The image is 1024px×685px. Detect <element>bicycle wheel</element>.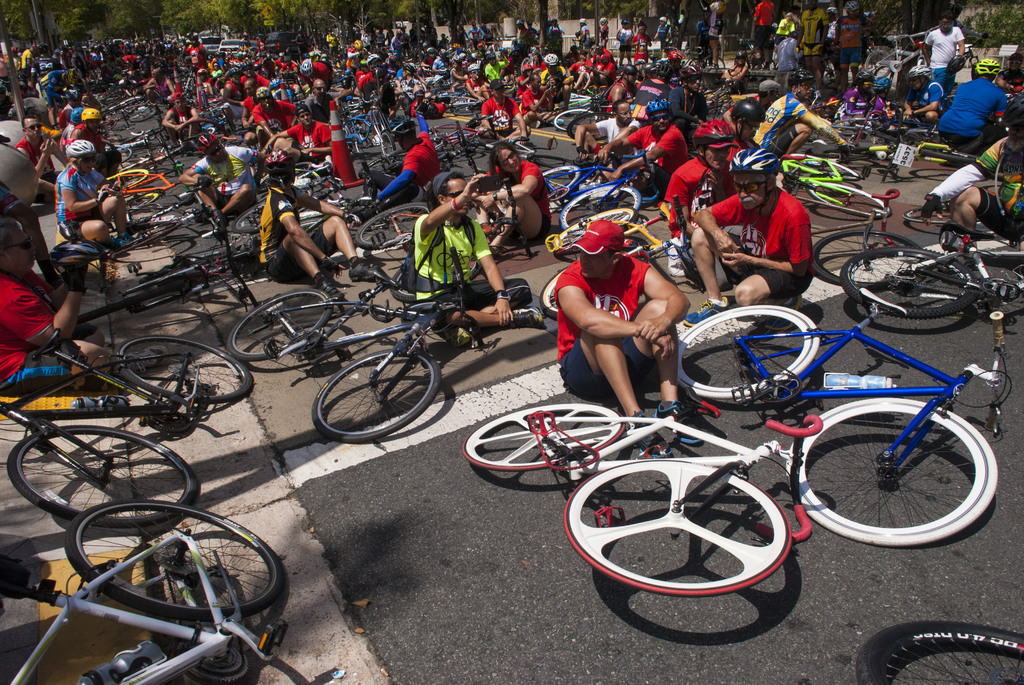
Detection: left=463, top=400, right=622, bottom=469.
